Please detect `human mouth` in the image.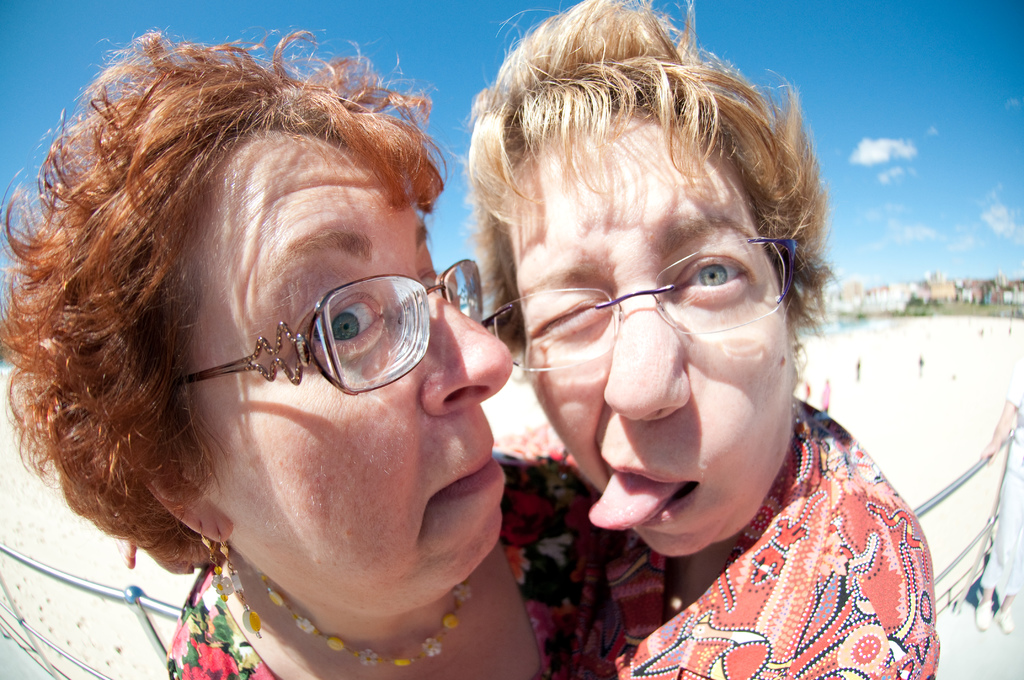
Rect(422, 447, 508, 514).
